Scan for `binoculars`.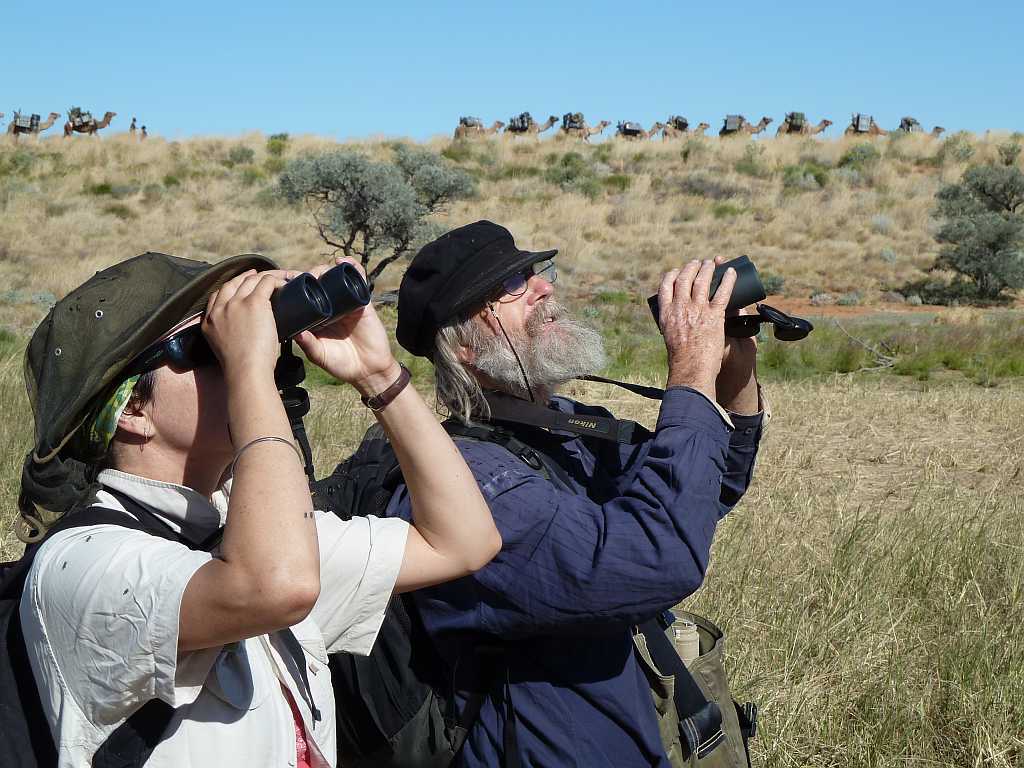
Scan result: Rect(645, 249, 813, 345).
